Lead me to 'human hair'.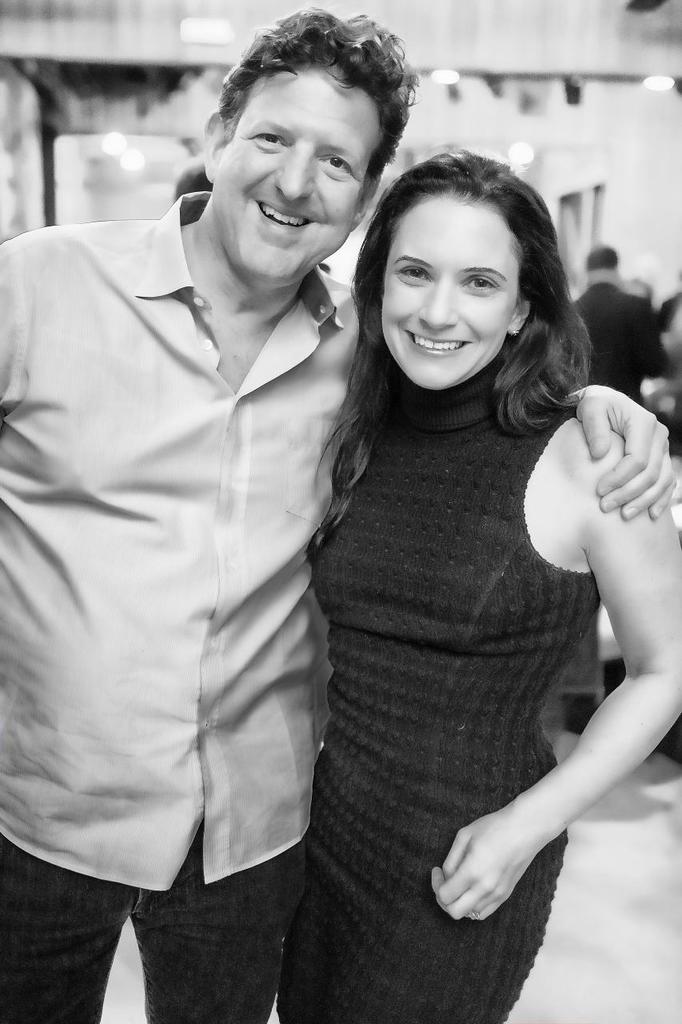
Lead to rect(217, 1, 414, 178).
